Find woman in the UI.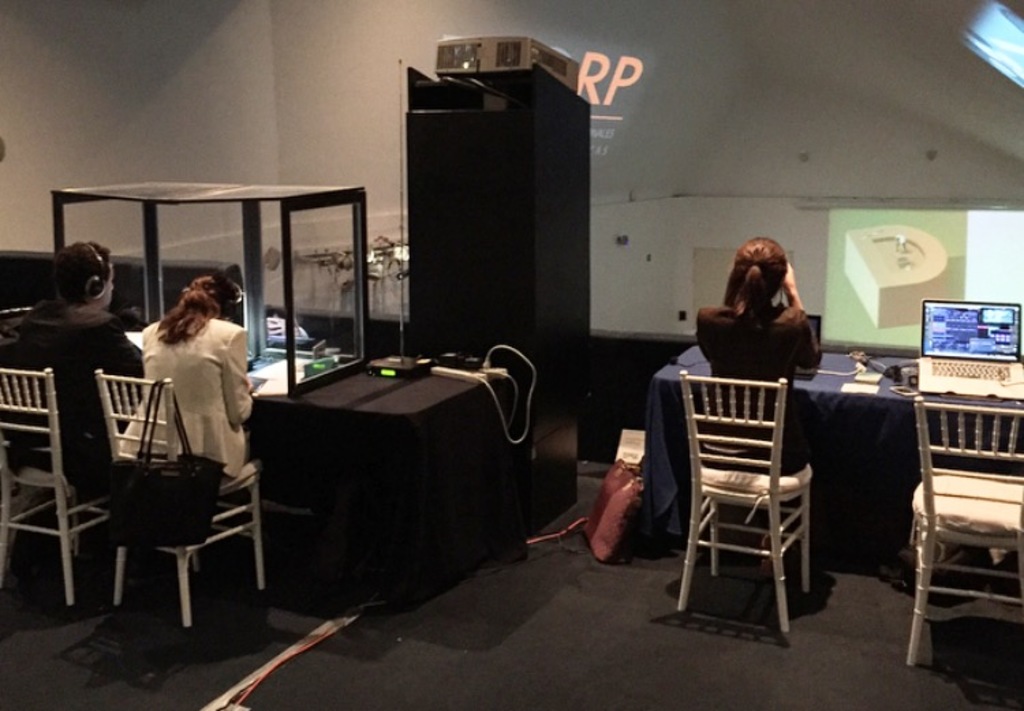
UI element at locate(687, 236, 821, 476).
